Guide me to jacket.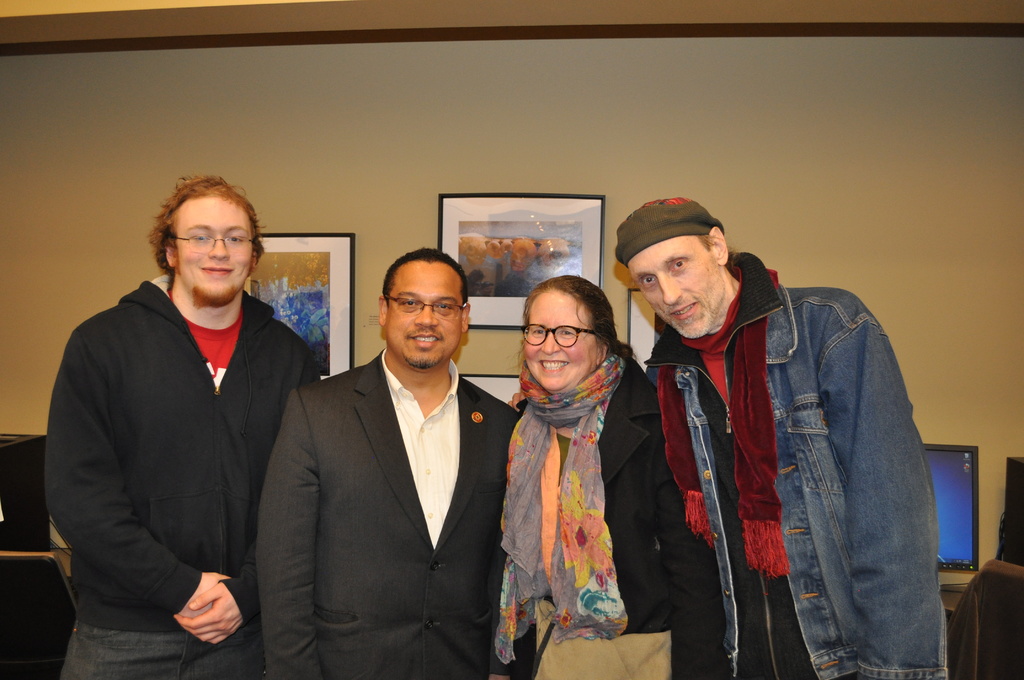
Guidance: detection(634, 232, 936, 646).
